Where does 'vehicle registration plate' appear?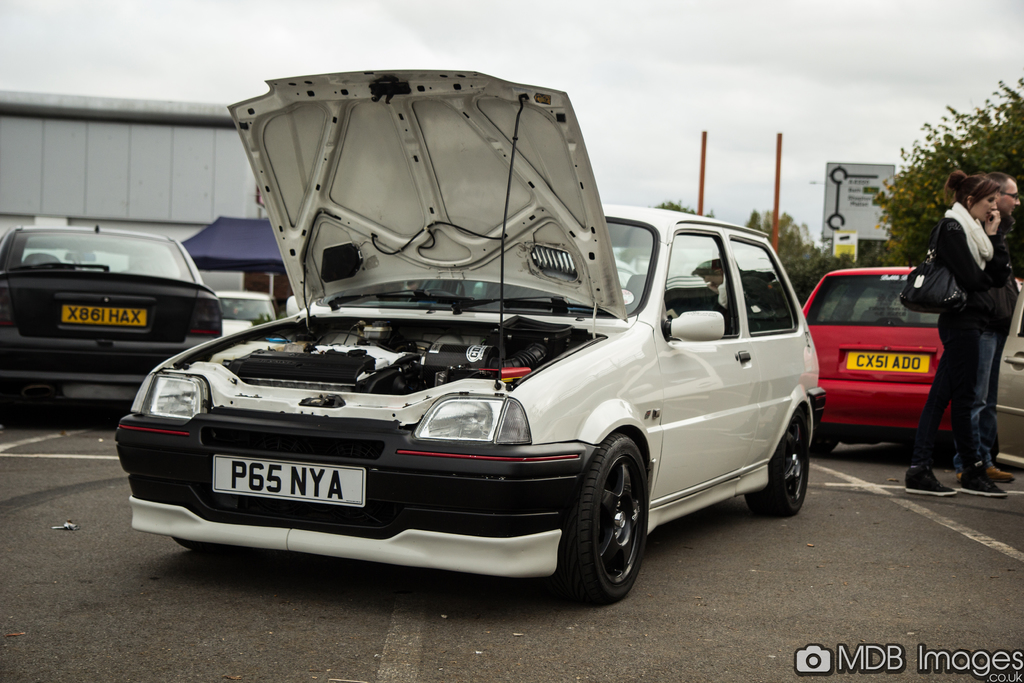
Appears at {"left": 61, "top": 302, "right": 145, "bottom": 324}.
